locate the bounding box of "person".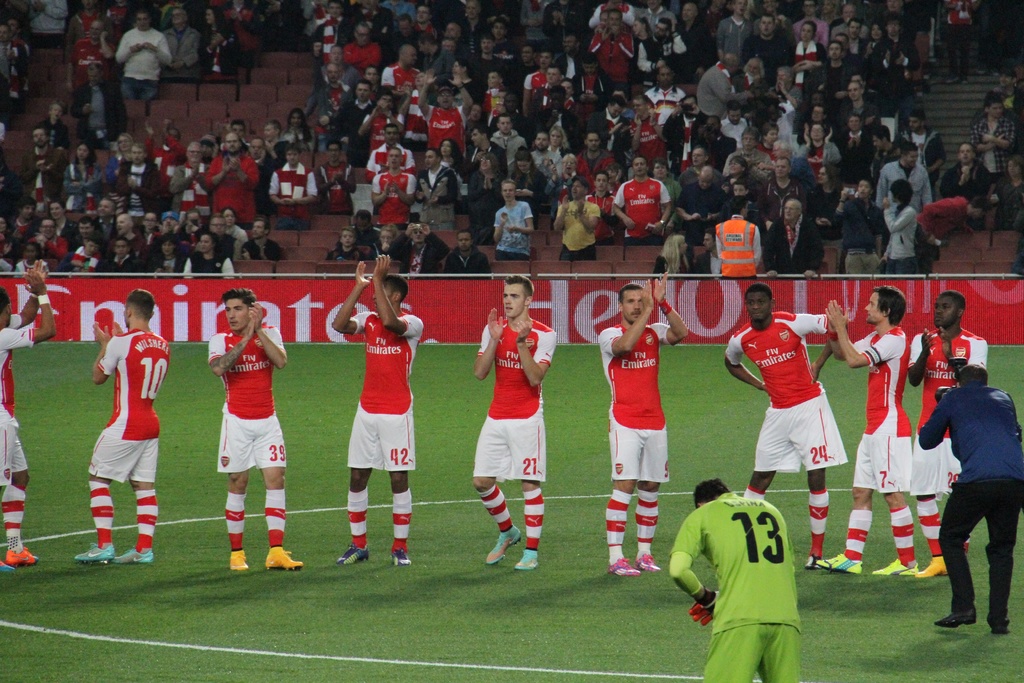
Bounding box: 479, 276, 552, 575.
